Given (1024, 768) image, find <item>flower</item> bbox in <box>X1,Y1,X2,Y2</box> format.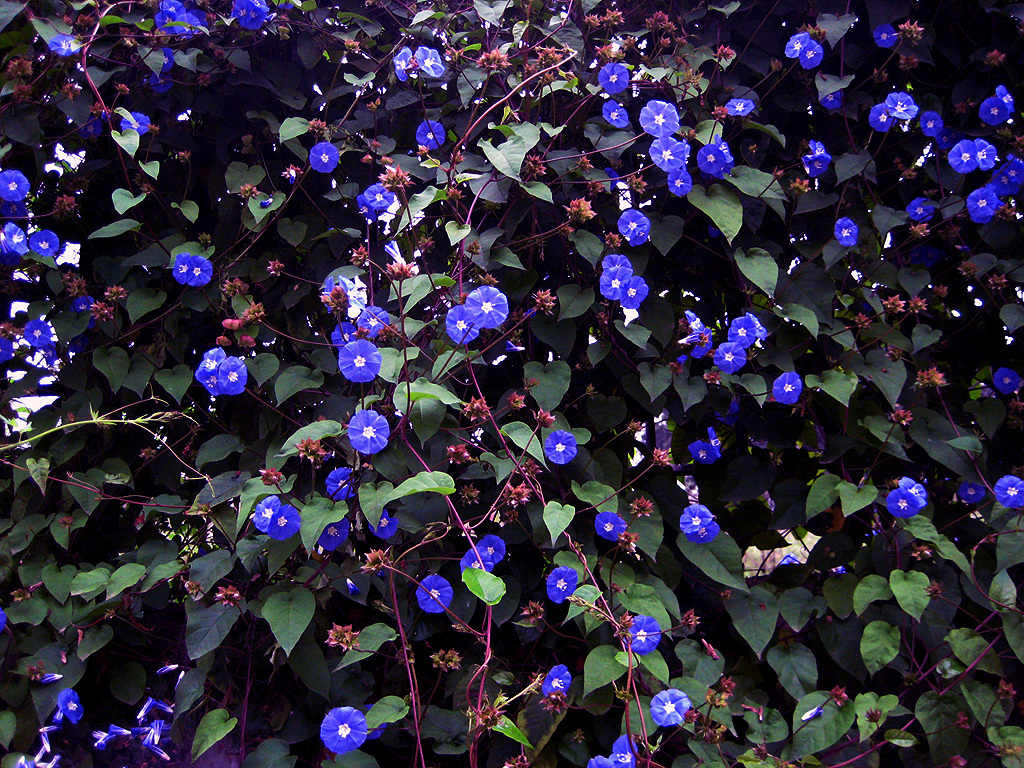
<box>453,397,494,424</box>.
